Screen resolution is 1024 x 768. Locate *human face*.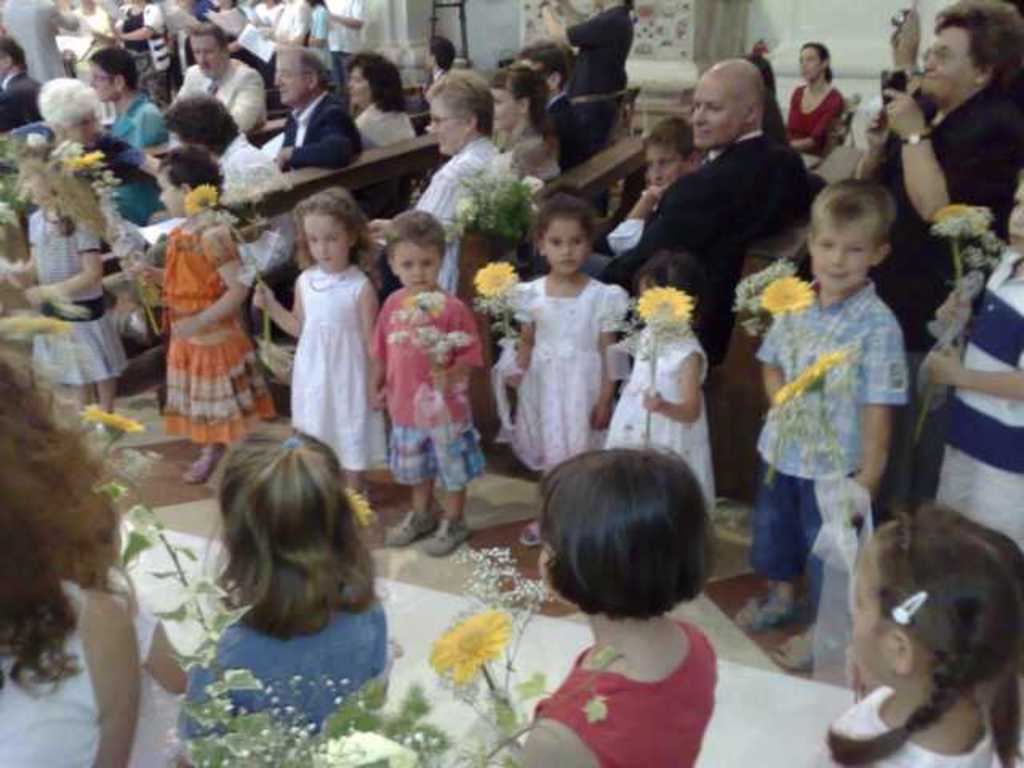
rect(275, 56, 310, 101).
